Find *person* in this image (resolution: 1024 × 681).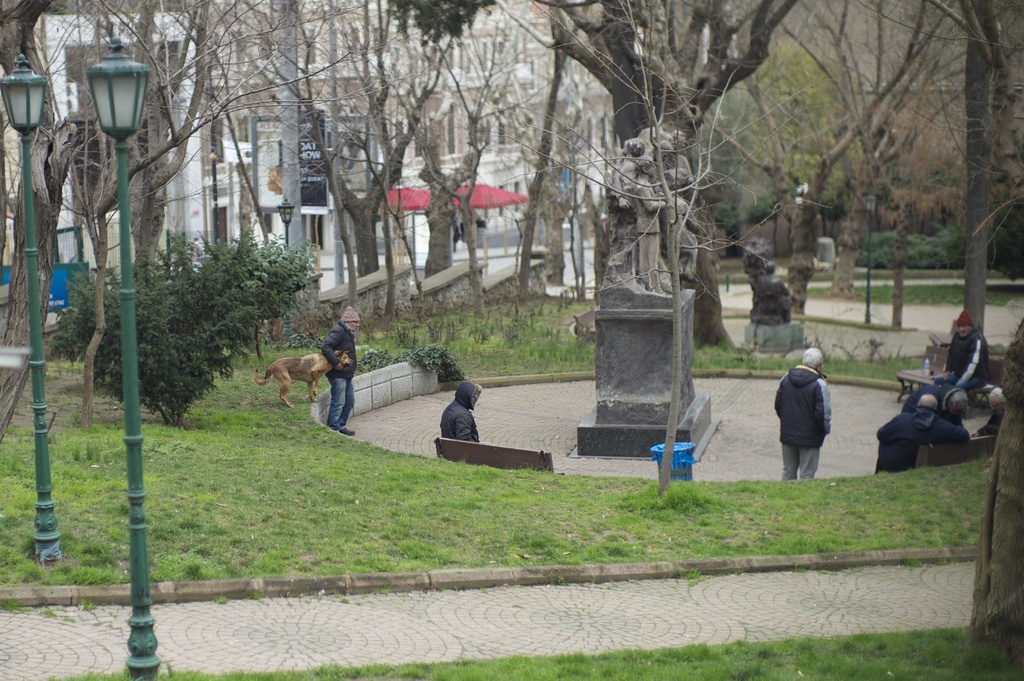
bbox=[776, 351, 847, 474].
